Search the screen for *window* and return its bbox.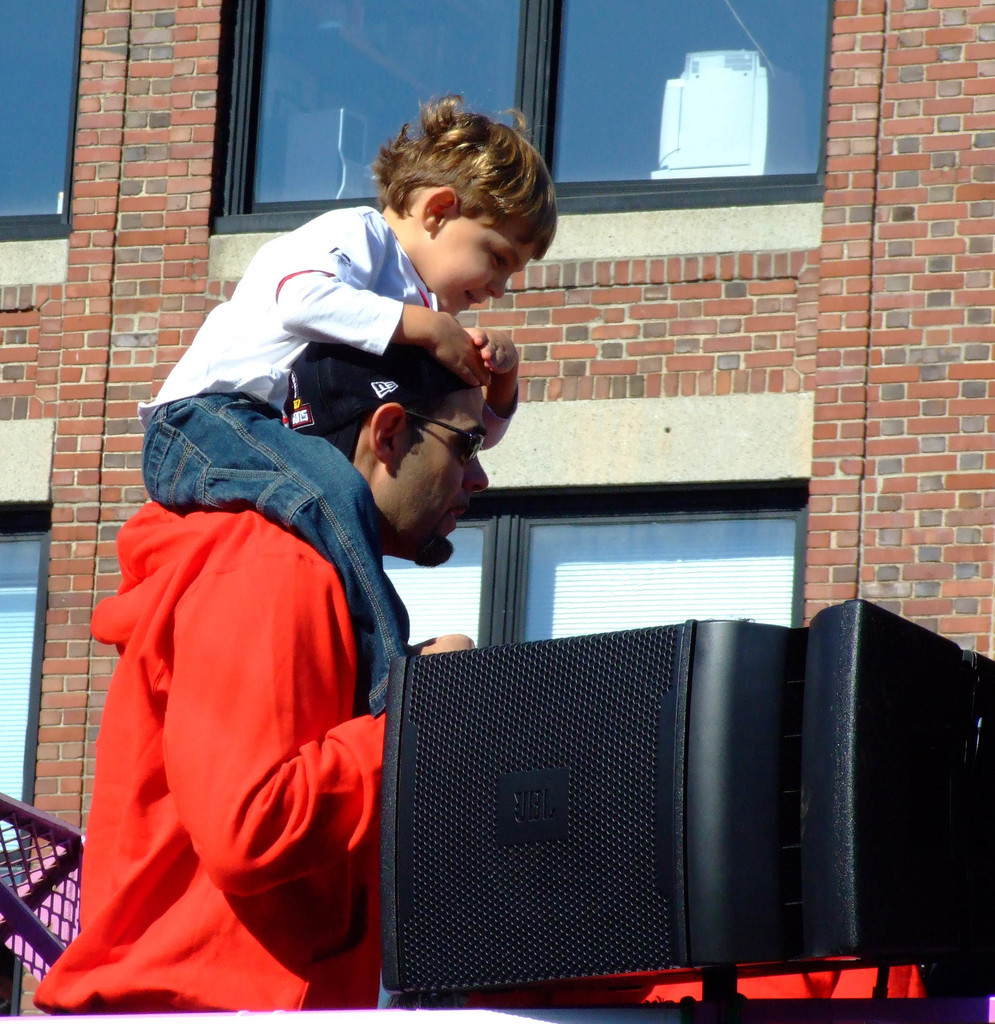
Found: Rect(382, 392, 814, 1008).
